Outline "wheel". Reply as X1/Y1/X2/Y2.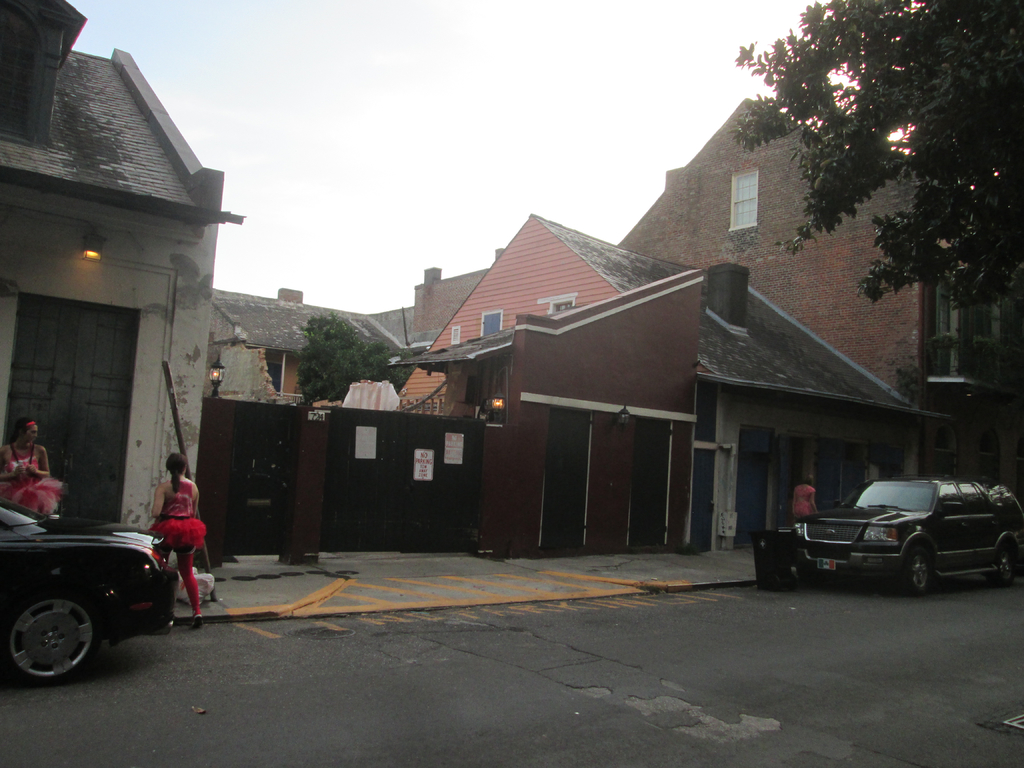
904/544/928/593.
